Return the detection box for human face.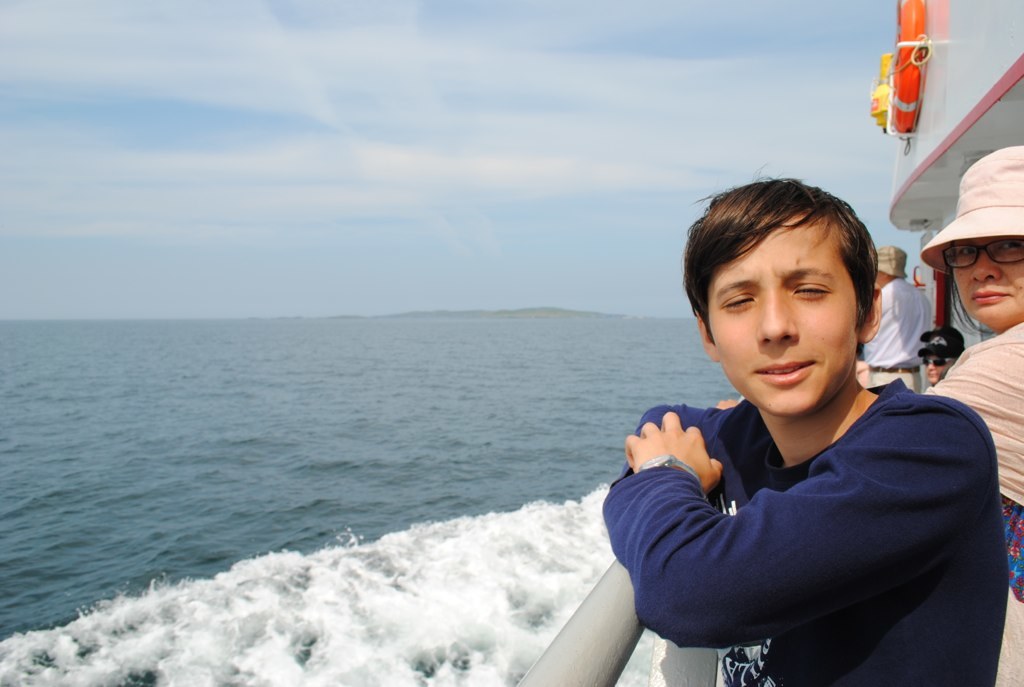
Rect(942, 234, 1023, 333).
